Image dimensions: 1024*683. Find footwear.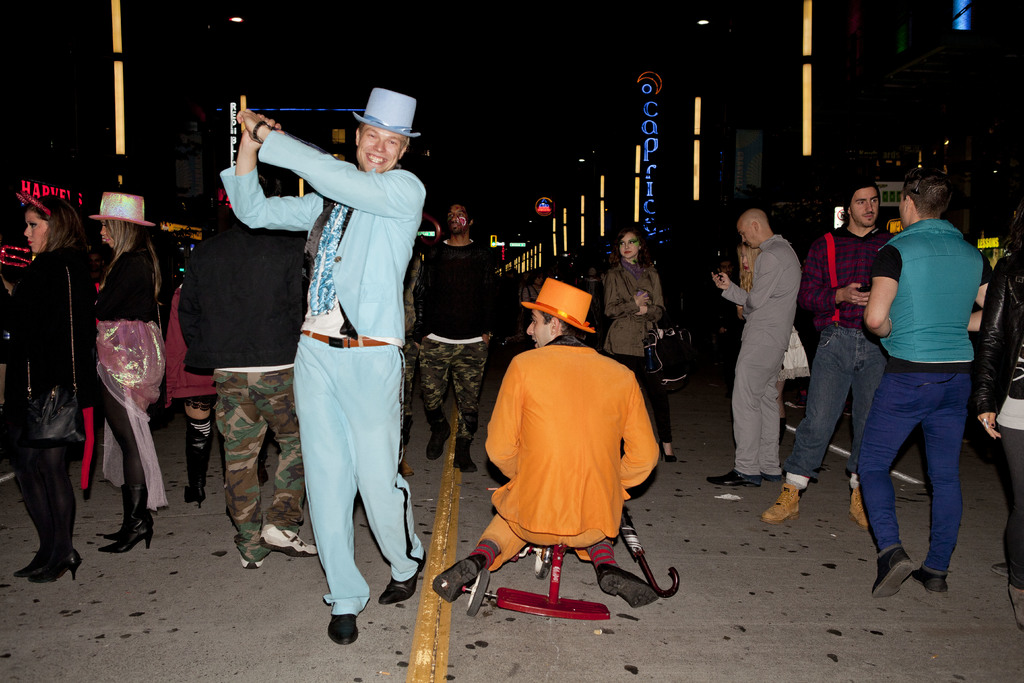
<box>96,509,142,547</box>.
